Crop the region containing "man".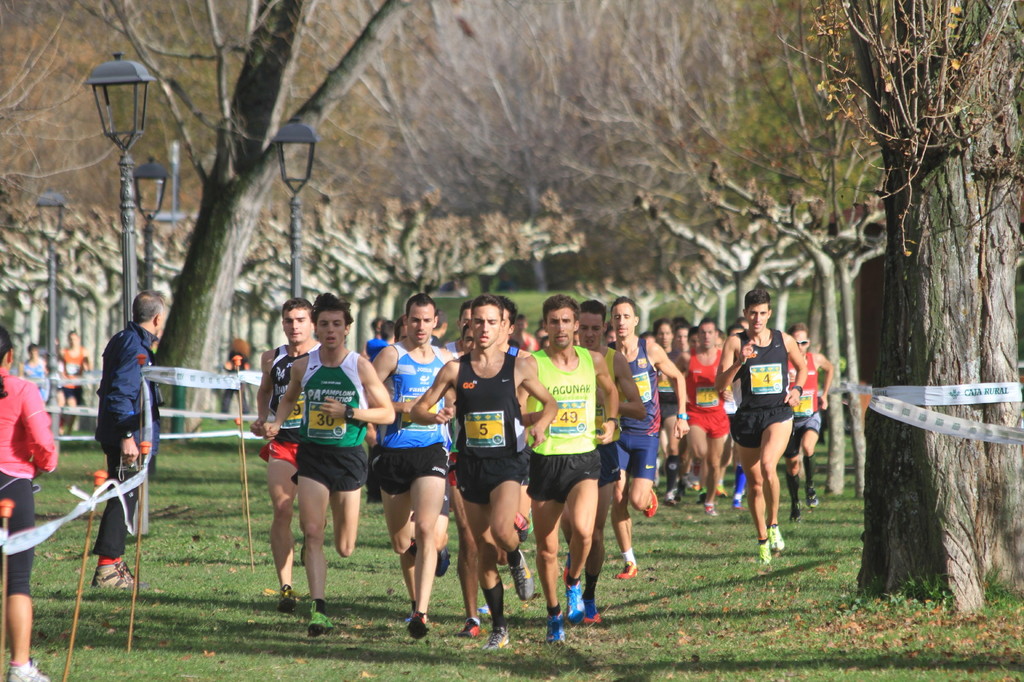
Crop region: [left=88, top=288, right=163, bottom=589].
